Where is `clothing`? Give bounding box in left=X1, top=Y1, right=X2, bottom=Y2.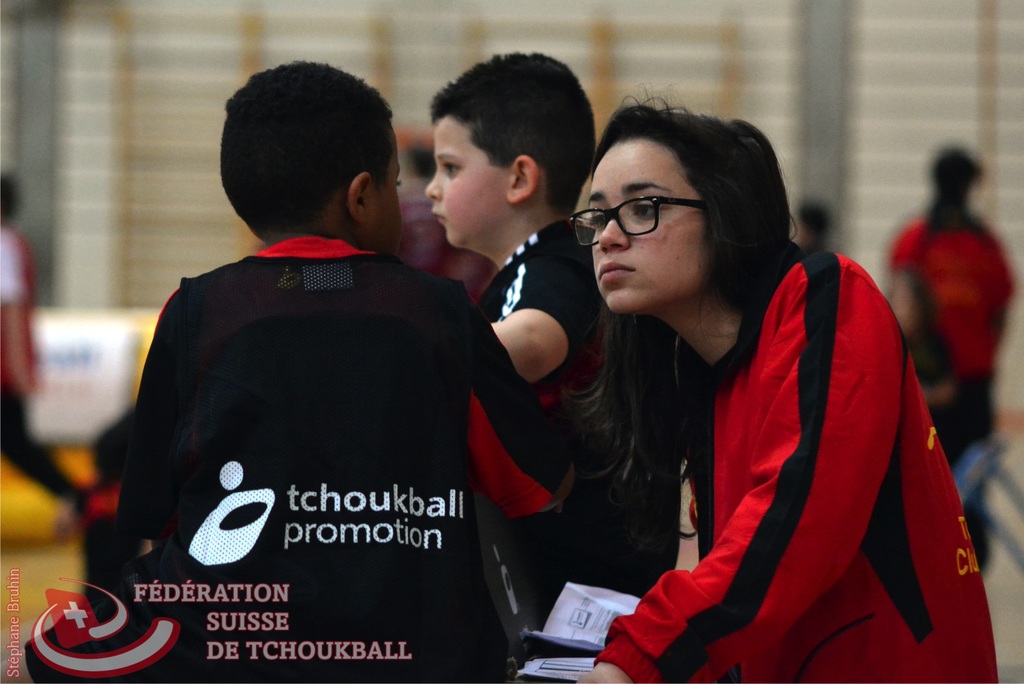
left=886, top=204, right=1022, bottom=444.
